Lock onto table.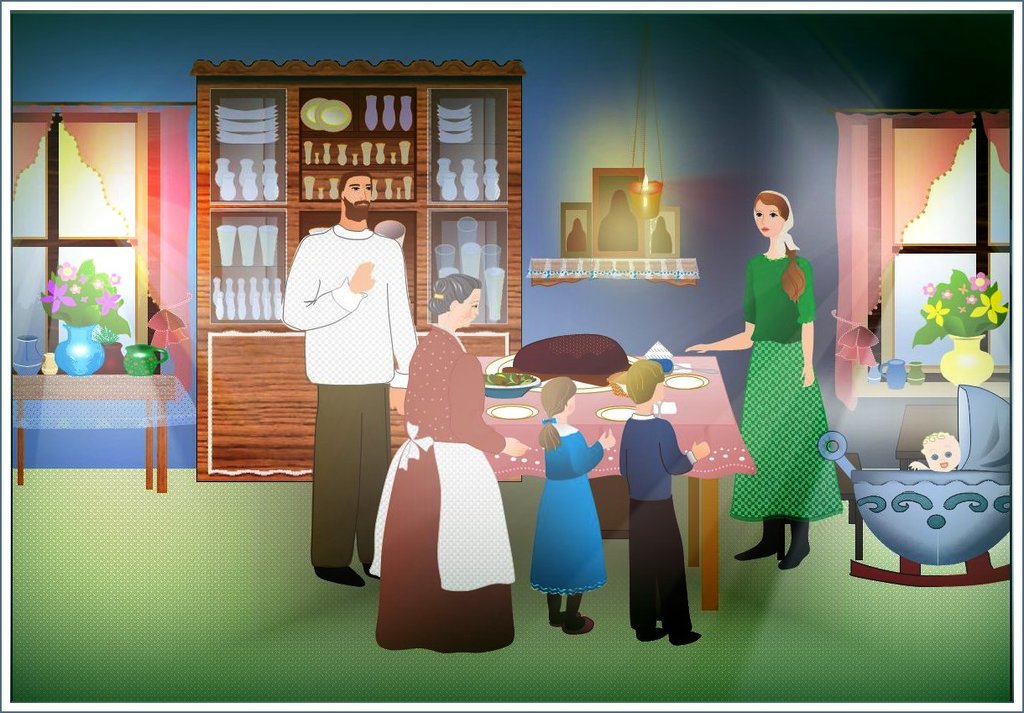
Locked: (x1=472, y1=349, x2=755, y2=601).
